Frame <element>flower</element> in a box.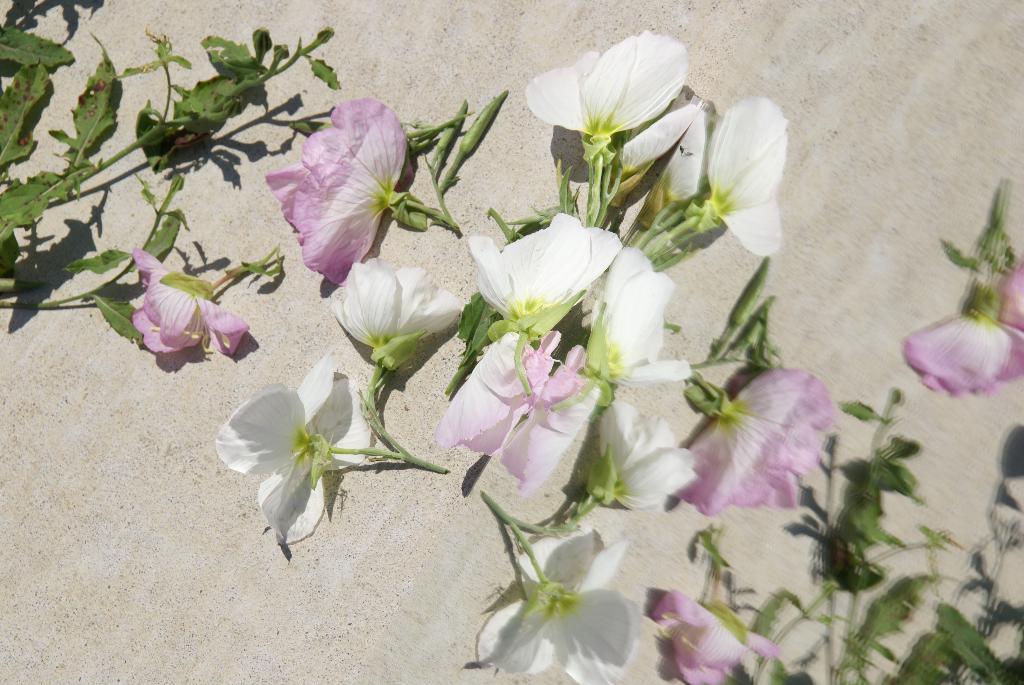
468,214,627,335.
